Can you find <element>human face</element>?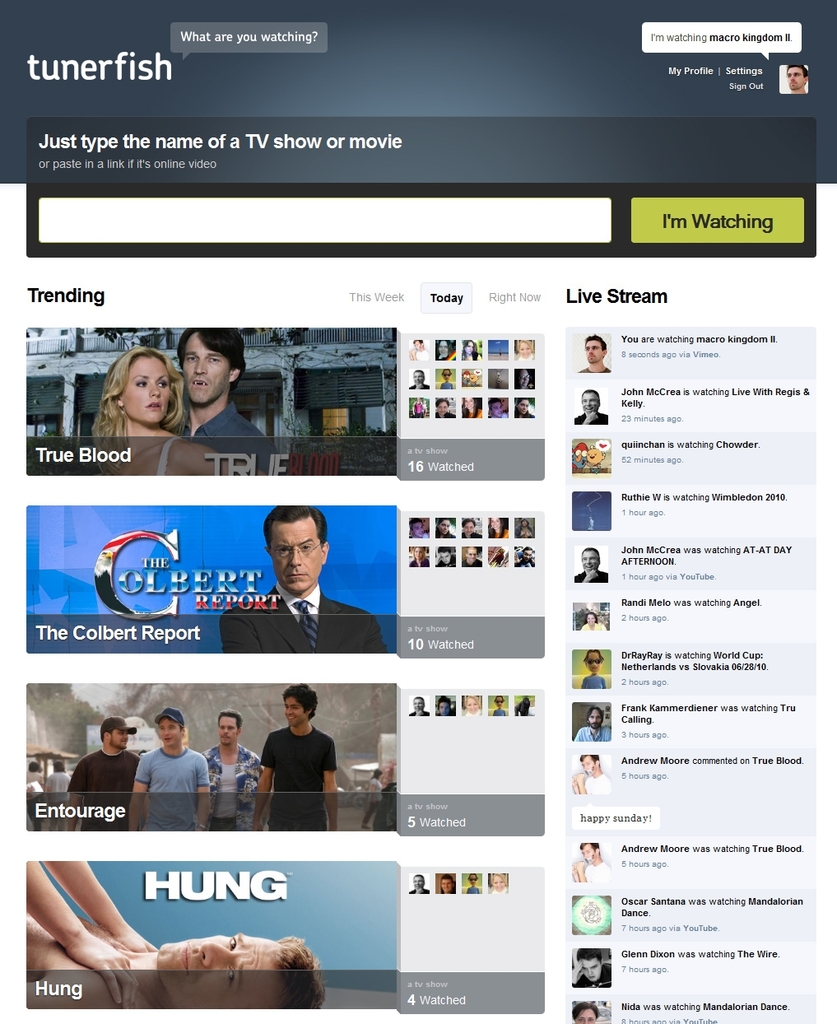
Yes, bounding box: bbox(575, 954, 603, 980).
